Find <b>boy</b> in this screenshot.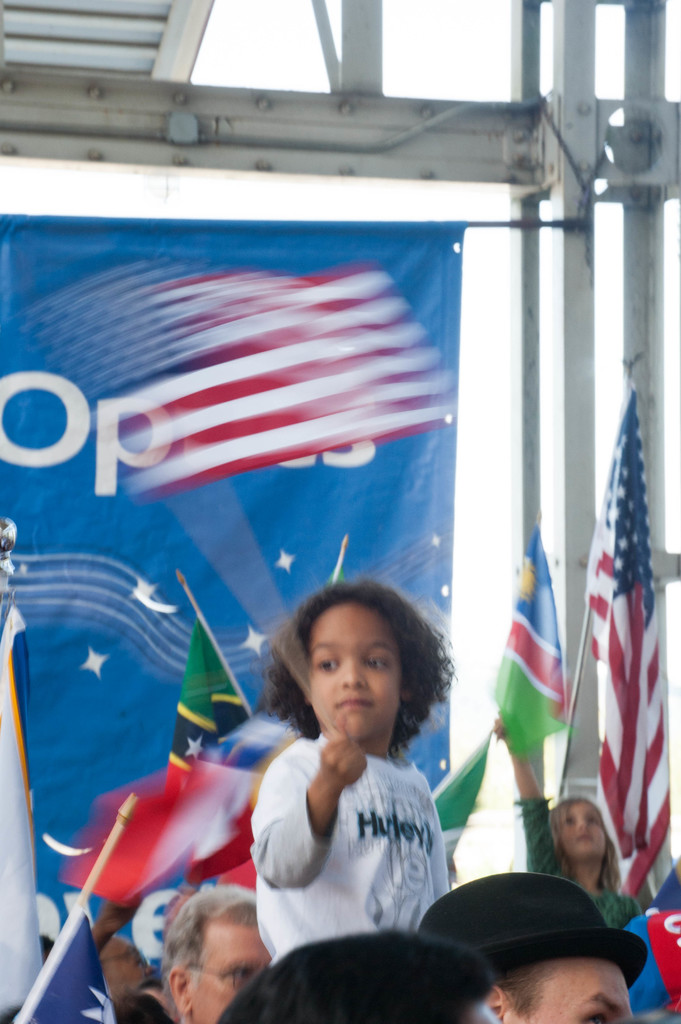
The bounding box for <b>boy</b> is box(226, 592, 474, 996).
